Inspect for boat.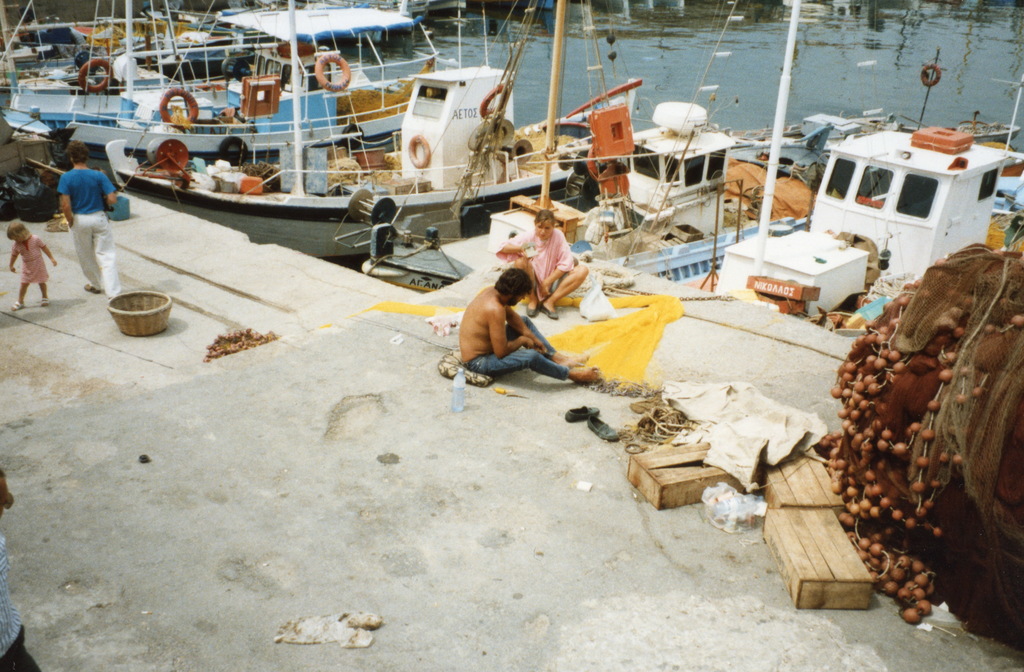
Inspection: <box>106,0,645,265</box>.
